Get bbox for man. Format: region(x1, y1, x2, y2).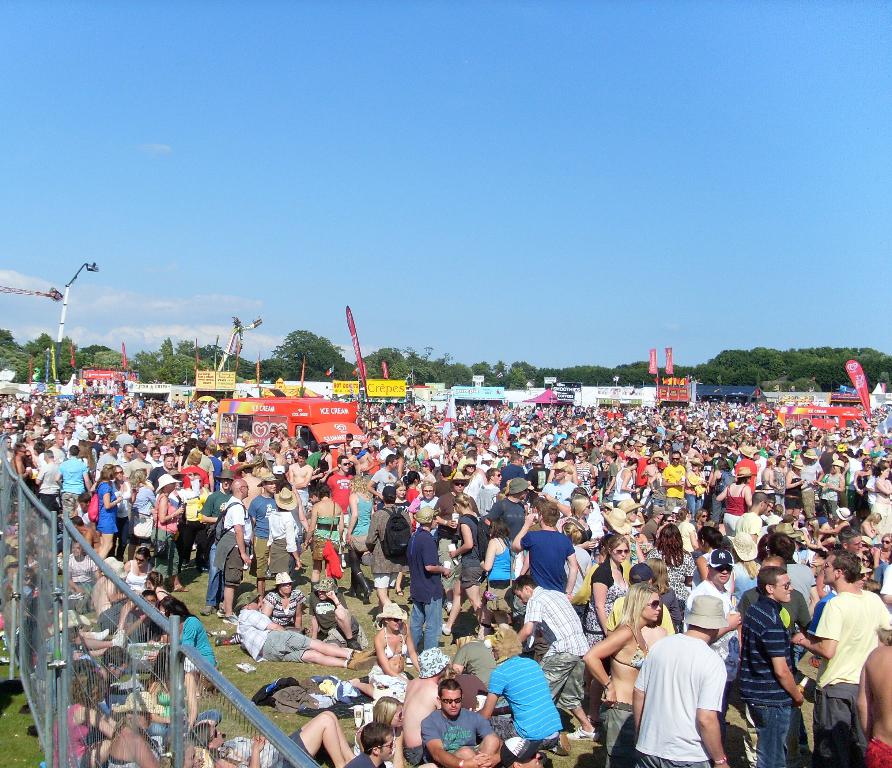
region(511, 501, 580, 602).
